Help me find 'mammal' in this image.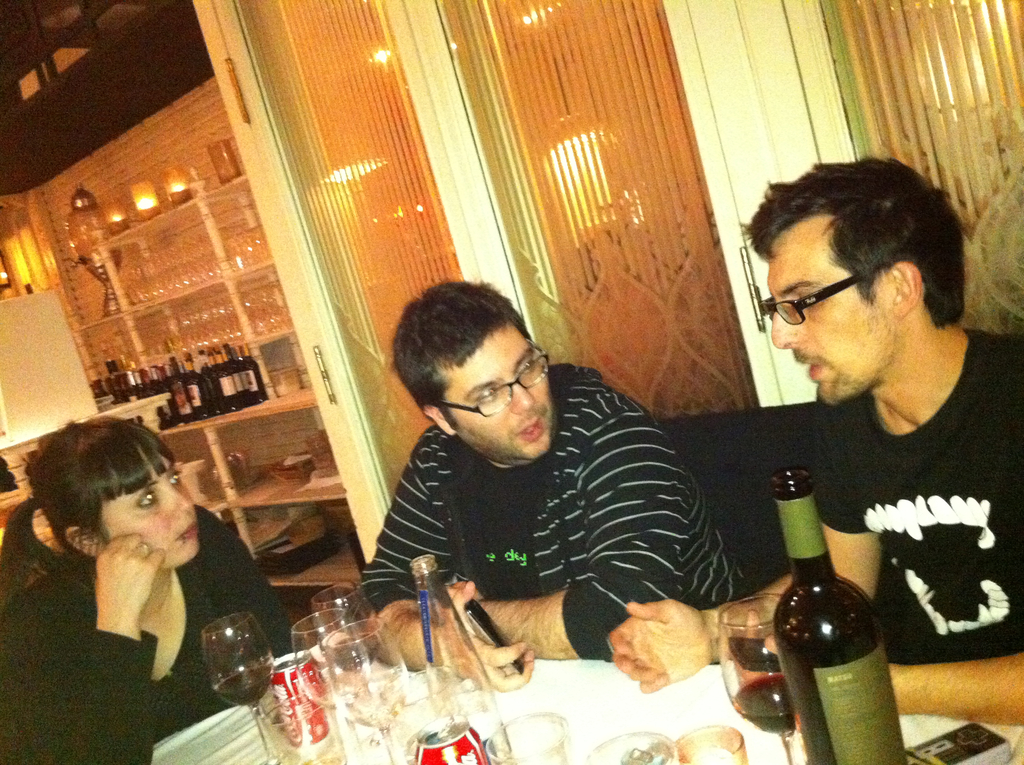
Found it: bbox=(358, 282, 759, 697).
